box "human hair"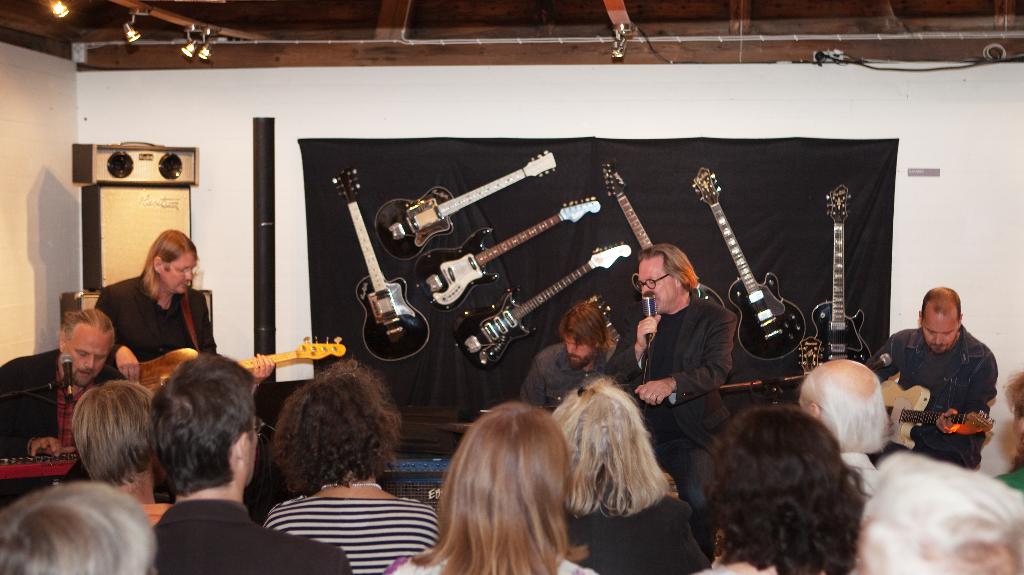
[637, 241, 698, 290]
